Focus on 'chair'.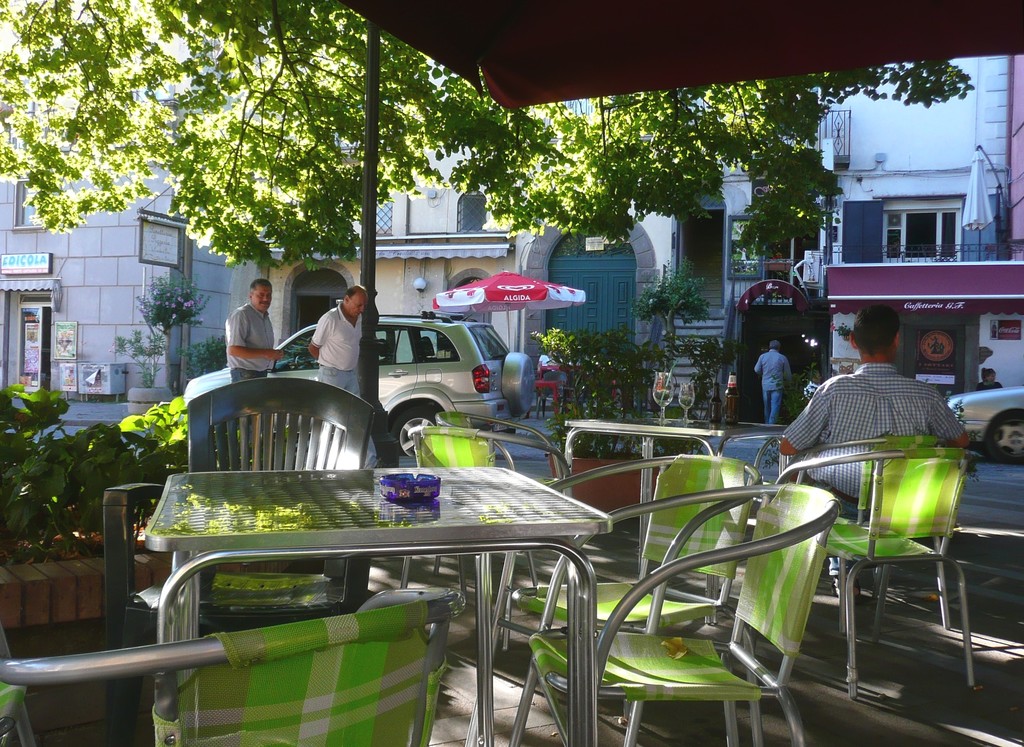
Focused at <box>786,434,953,644</box>.
